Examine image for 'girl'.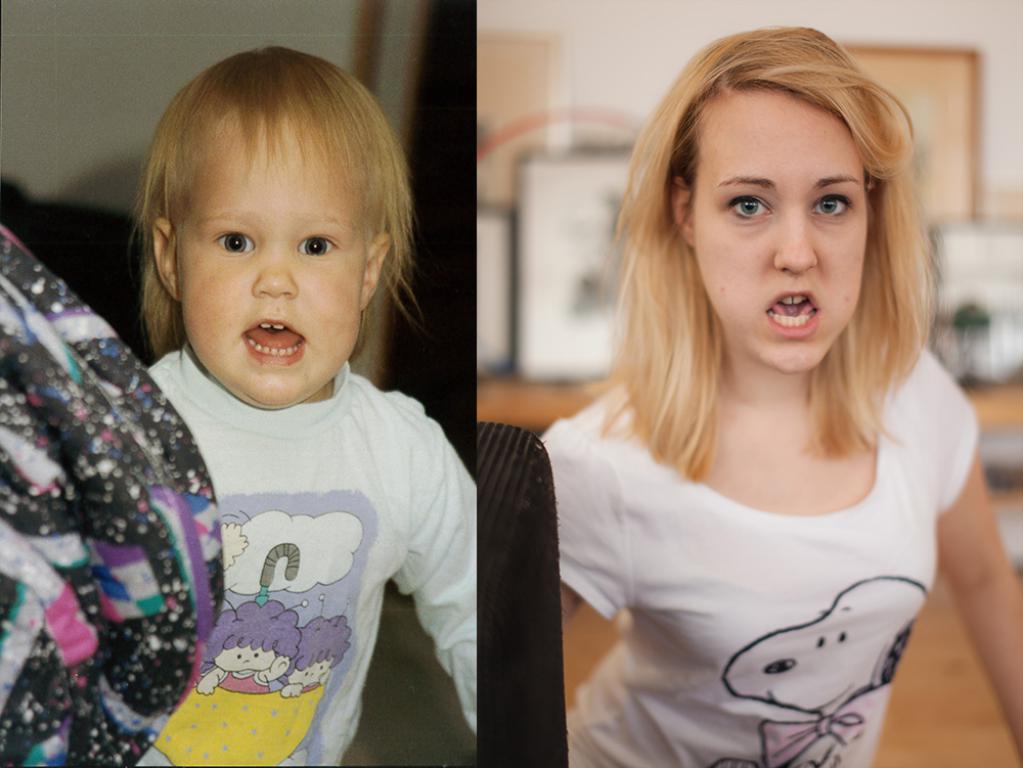
Examination result: 137:44:482:767.
